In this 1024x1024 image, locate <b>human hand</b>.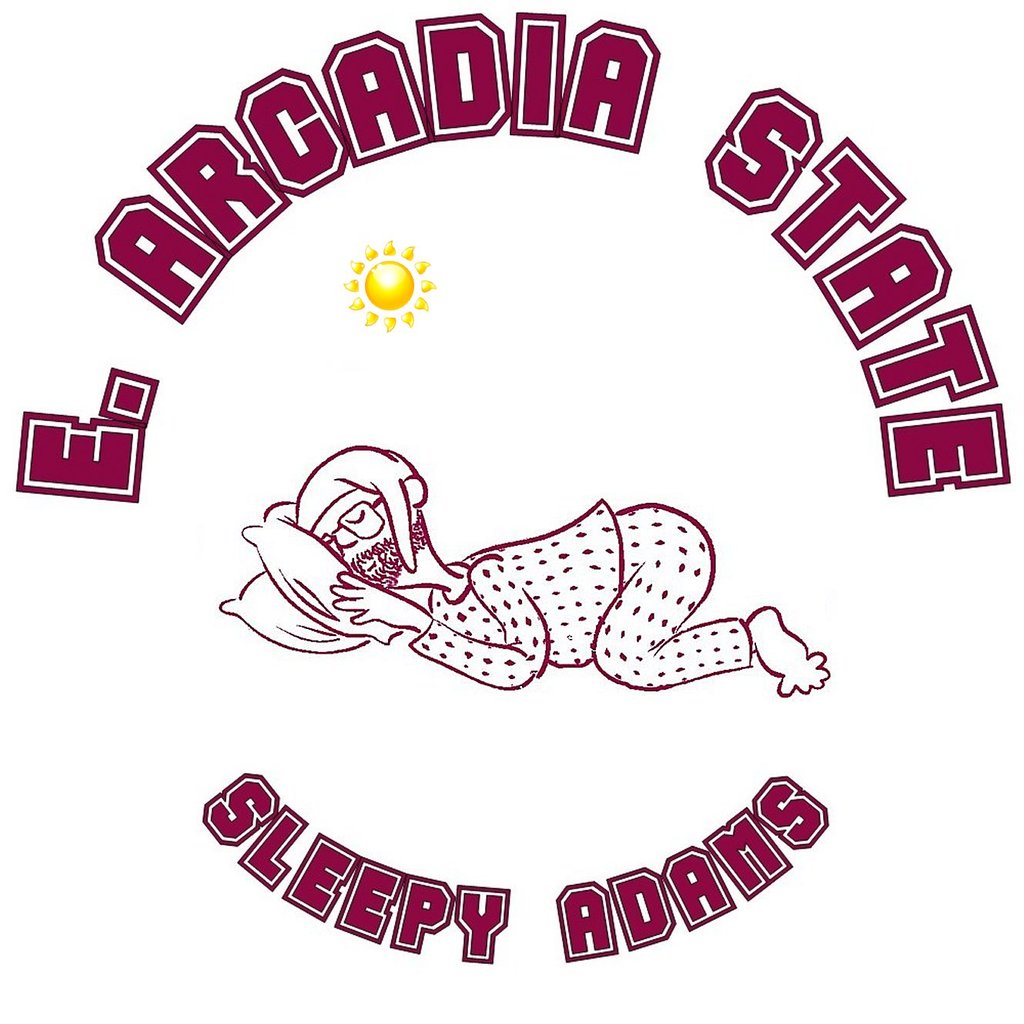
Bounding box: Rect(329, 573, 426, 633).
